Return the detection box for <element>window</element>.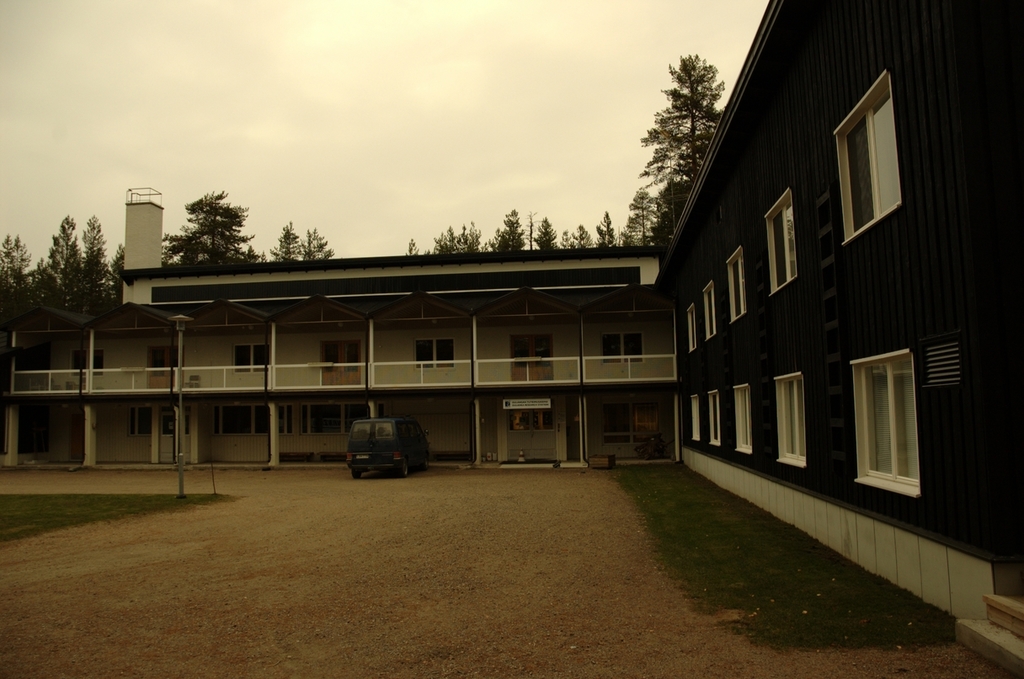
{"x1": 301, "y1": 406, "x2": 382, "y2": 435}.
